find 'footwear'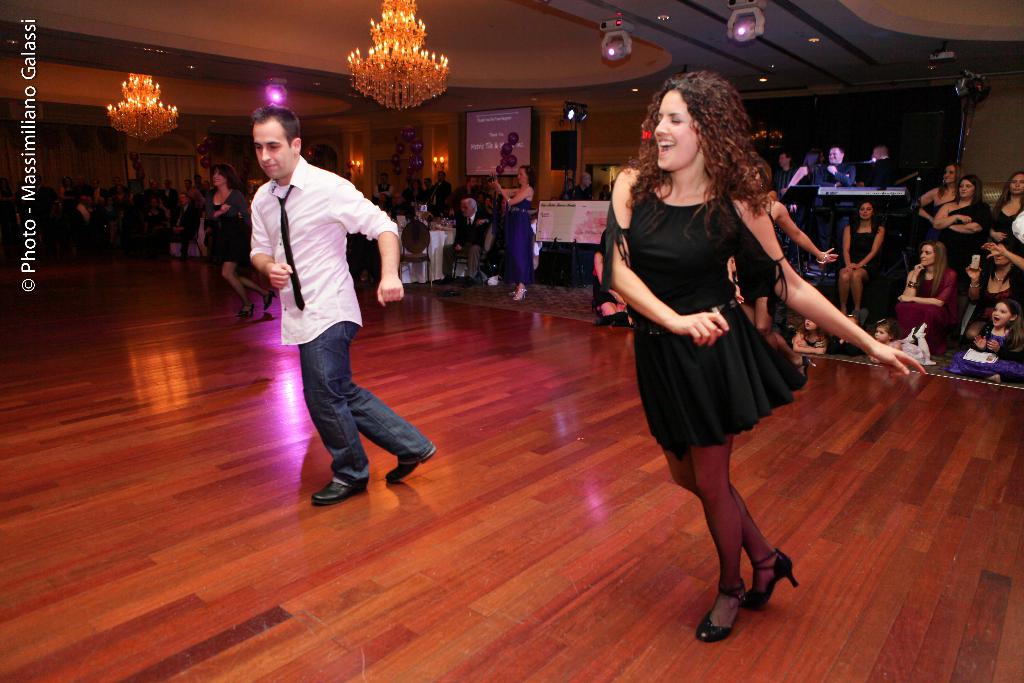
[383,440,436,484]
